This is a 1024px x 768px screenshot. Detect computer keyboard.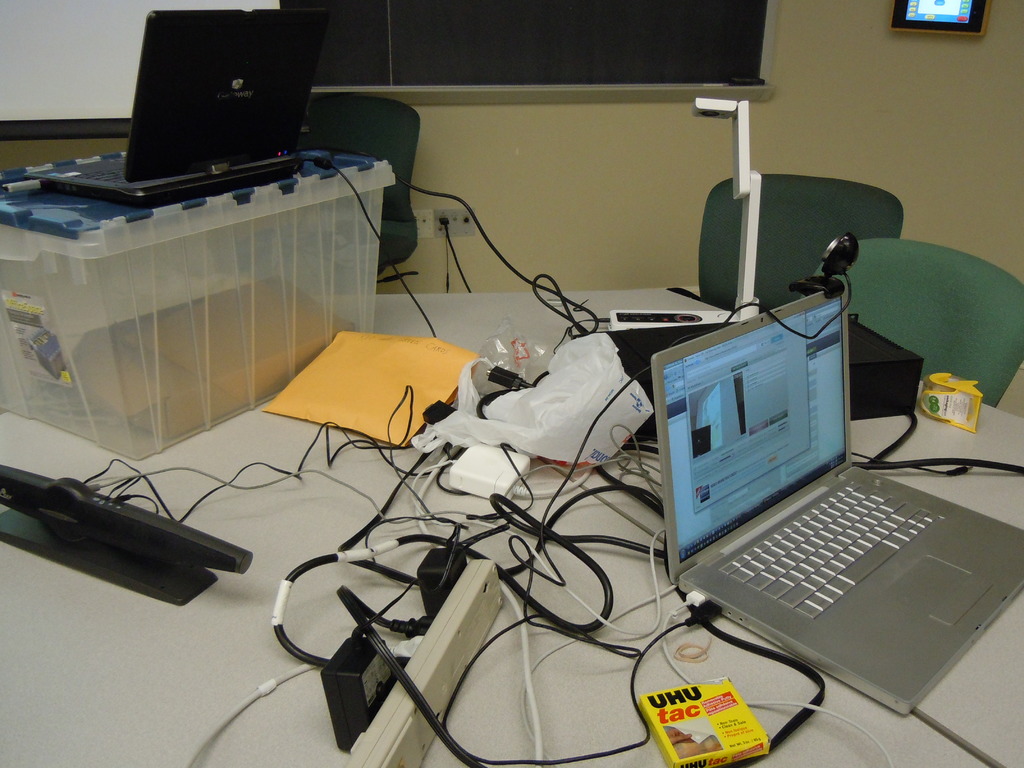
70, 160, 123, 182.
